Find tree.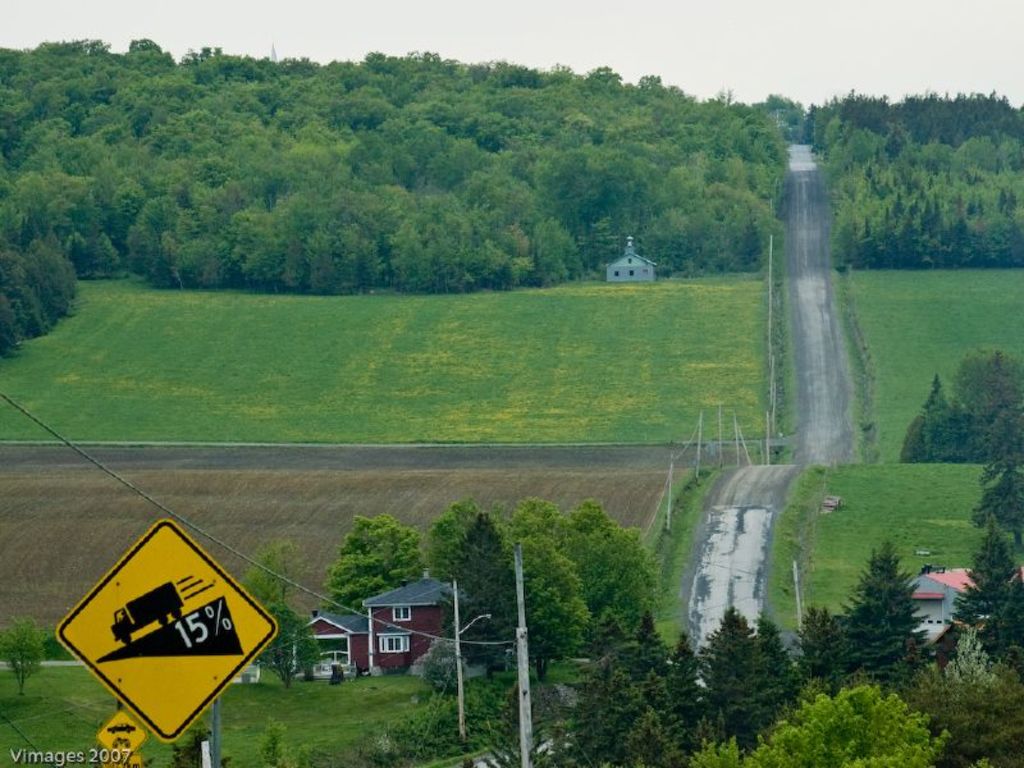
<bbox>947, 440, 1023, 685</bbox>.
